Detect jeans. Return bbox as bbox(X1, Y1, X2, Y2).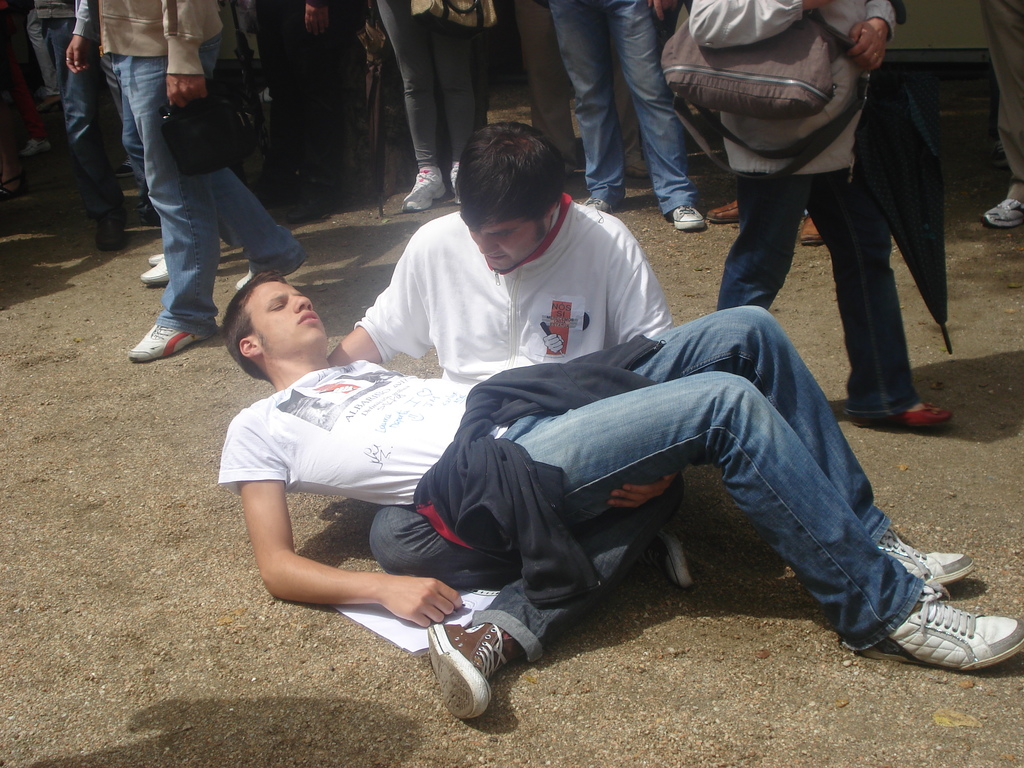
bbox(367, 474, 677, 662).
